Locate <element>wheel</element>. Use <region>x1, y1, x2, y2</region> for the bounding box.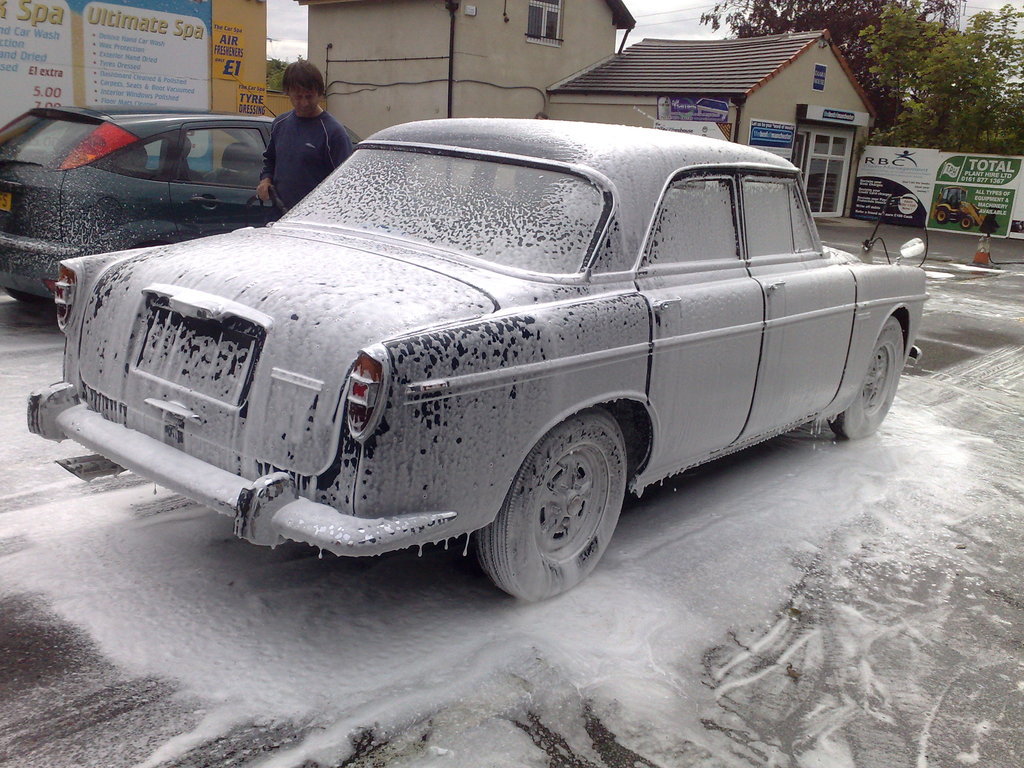
<region>961, 216, 973, 228</region>.
